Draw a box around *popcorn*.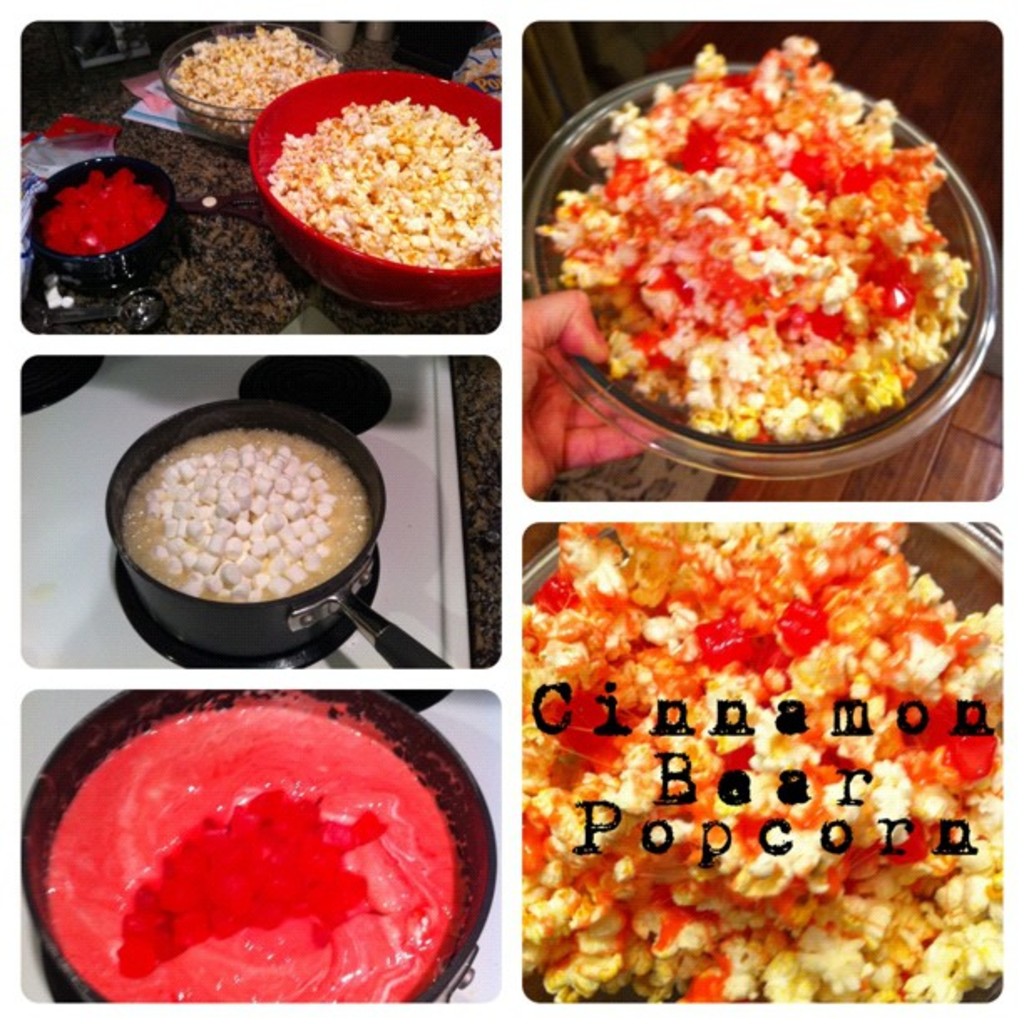
[164,23,346,139].
